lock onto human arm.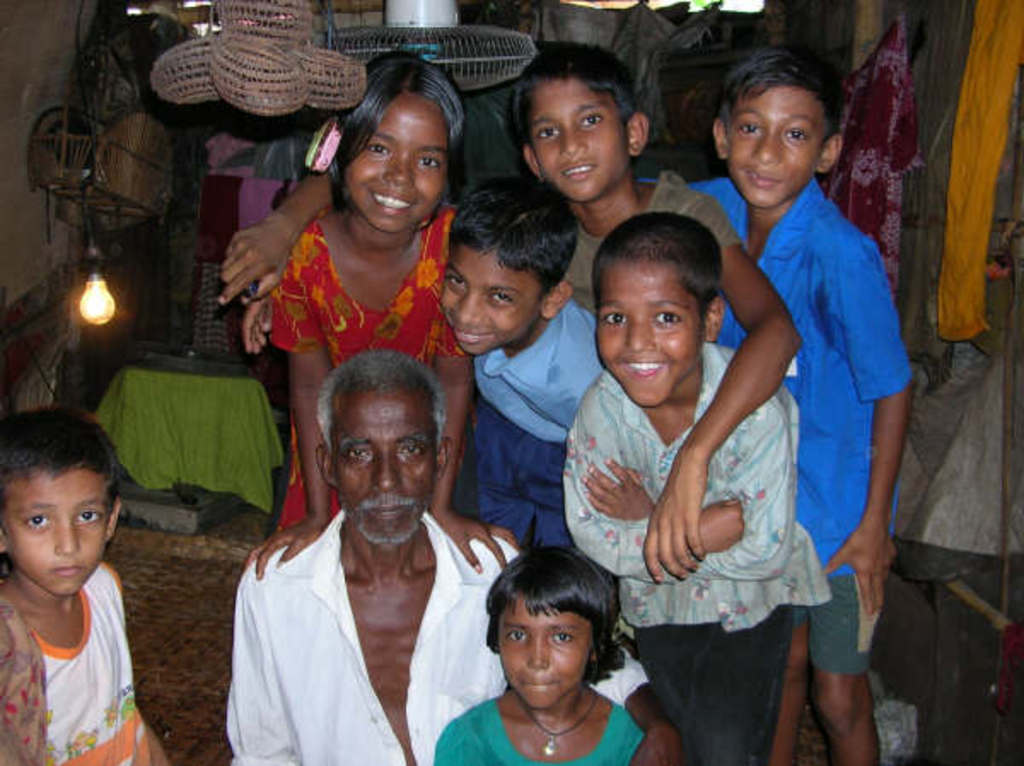
Locked: {"left": 637, "top": 198, "right": 804, "bottom": 594}.
